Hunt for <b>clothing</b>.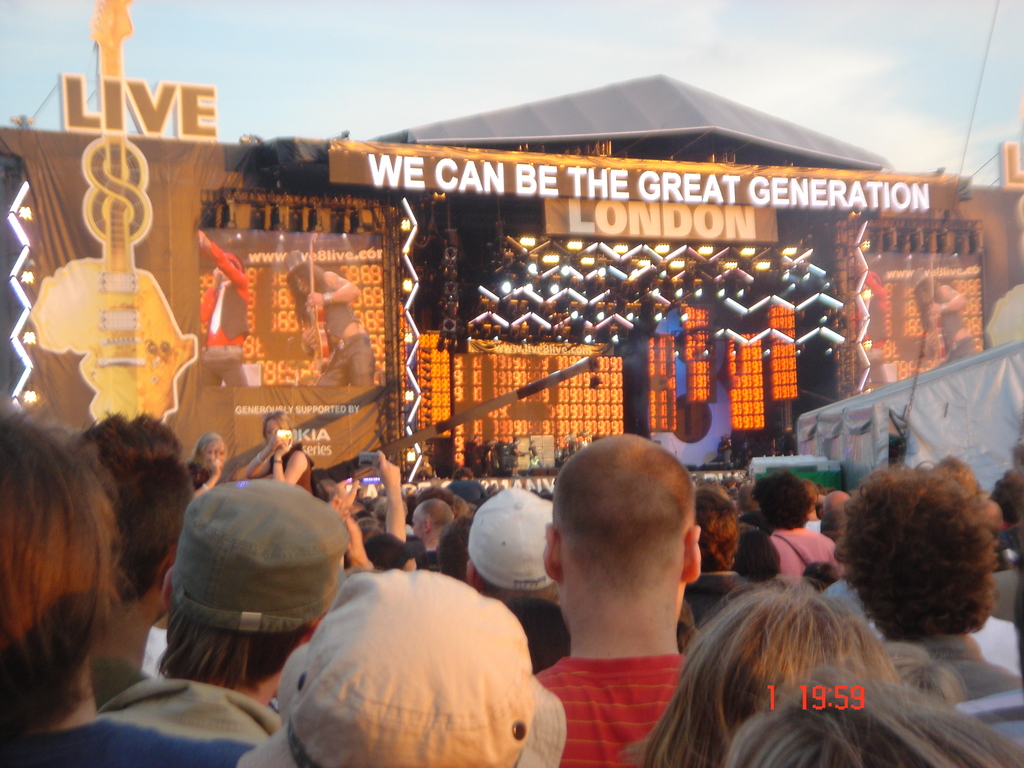
Hunted down at [504,599,575,680].
